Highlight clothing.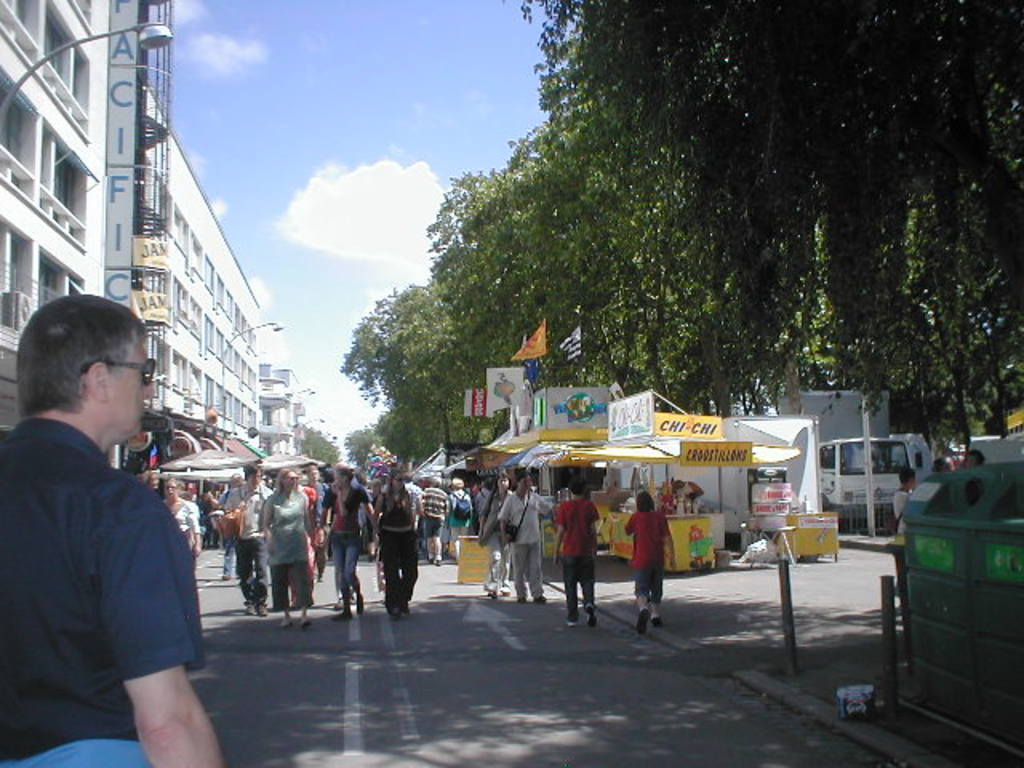
Highlighted region: [x1=21, y1=384, x2=202, y2=733].
